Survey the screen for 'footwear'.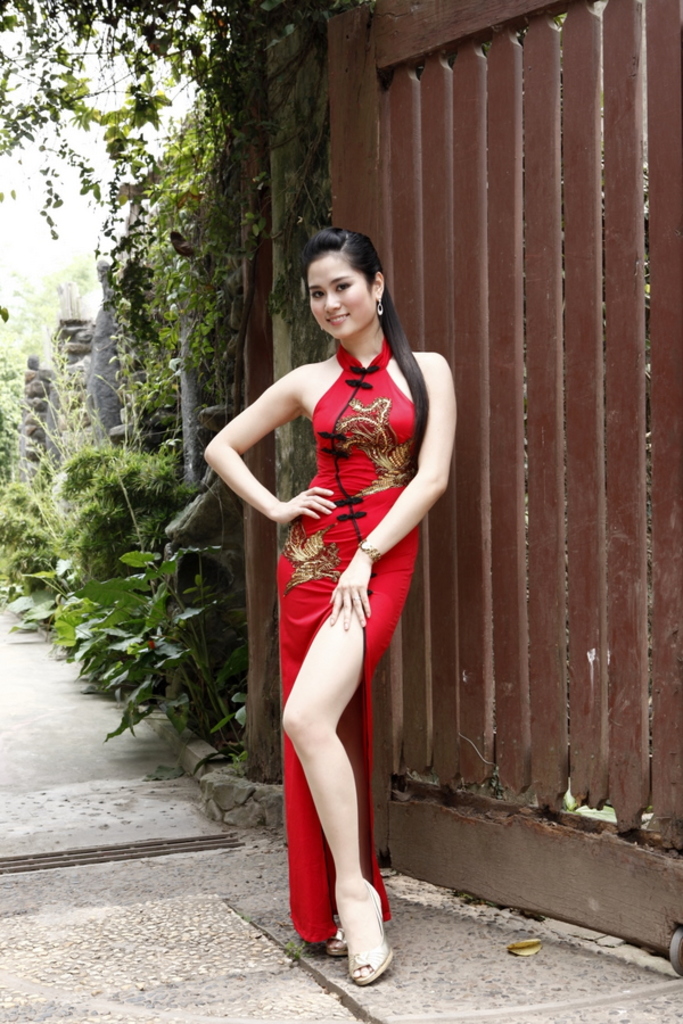
Survey found: (326,910,344,956).
